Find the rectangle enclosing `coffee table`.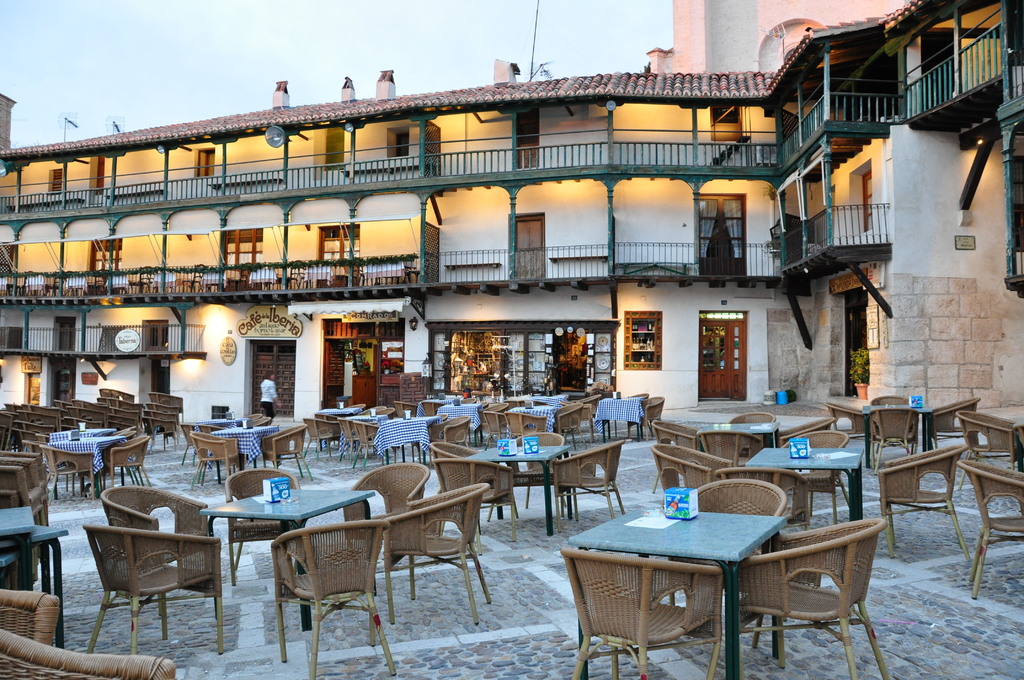
detection(315, 403, 356, 413).
